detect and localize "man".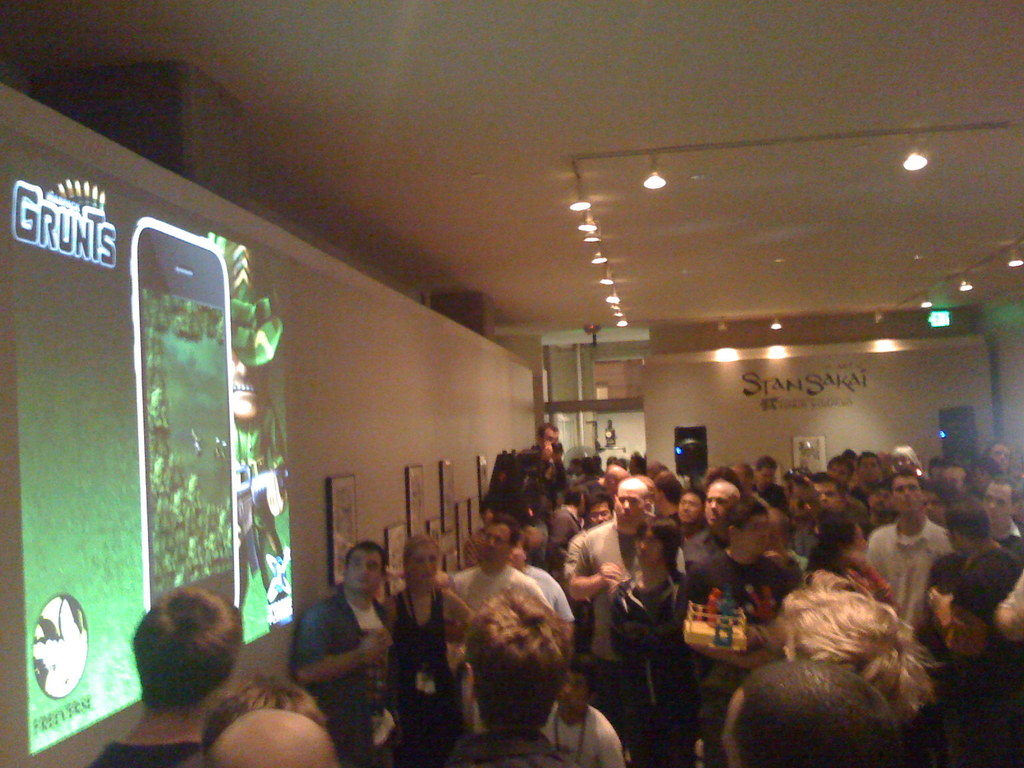
Localized at (720,655,904,767).
